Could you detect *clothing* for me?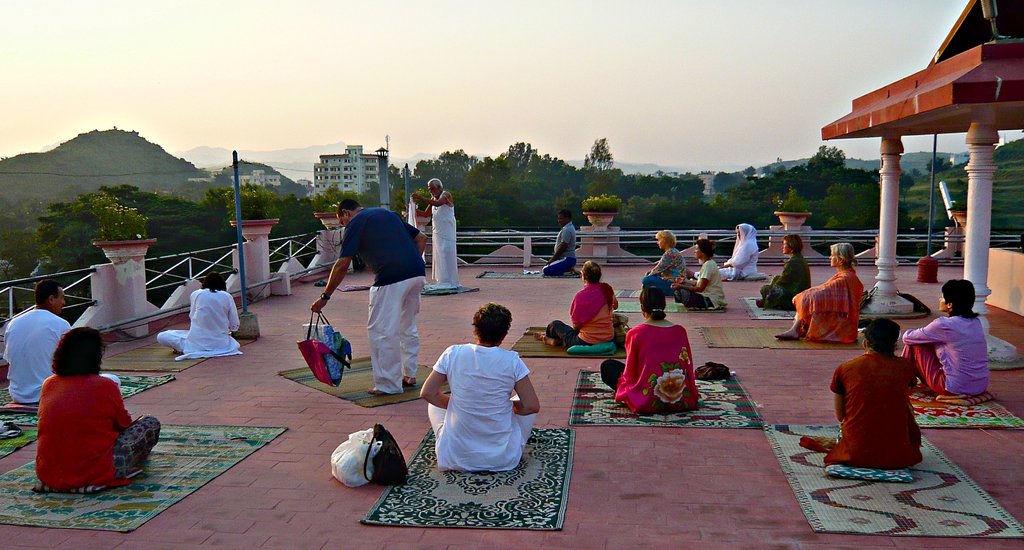
Detection result: pyautogui.locateOnScreen(543, 281, 614, 354).
